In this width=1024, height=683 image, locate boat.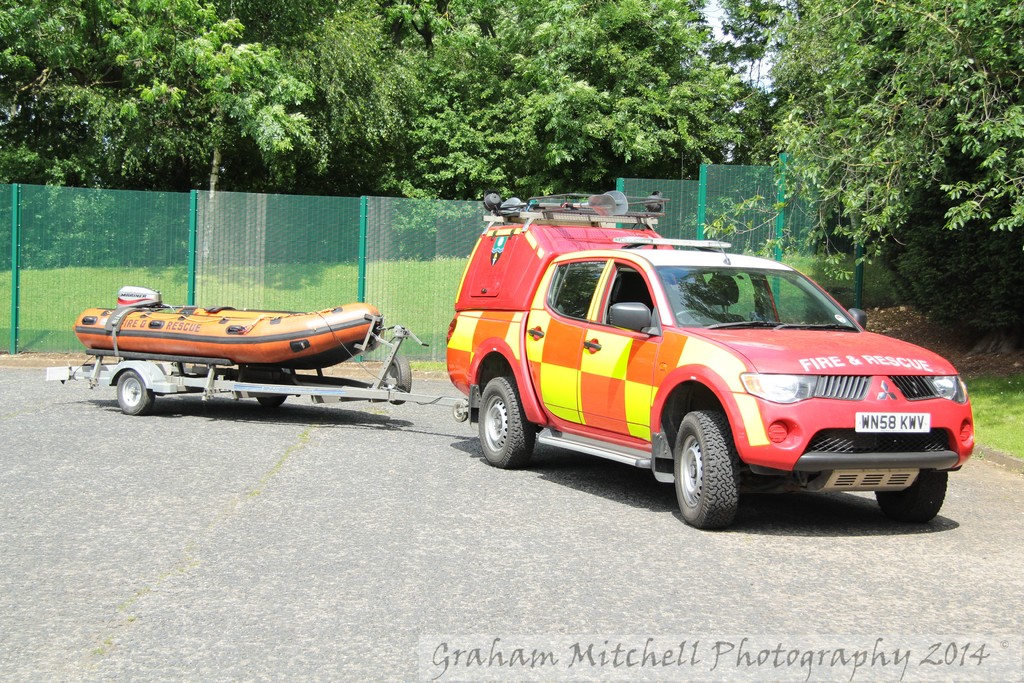
Bounding box: detection(112, 288, 394, 401).
